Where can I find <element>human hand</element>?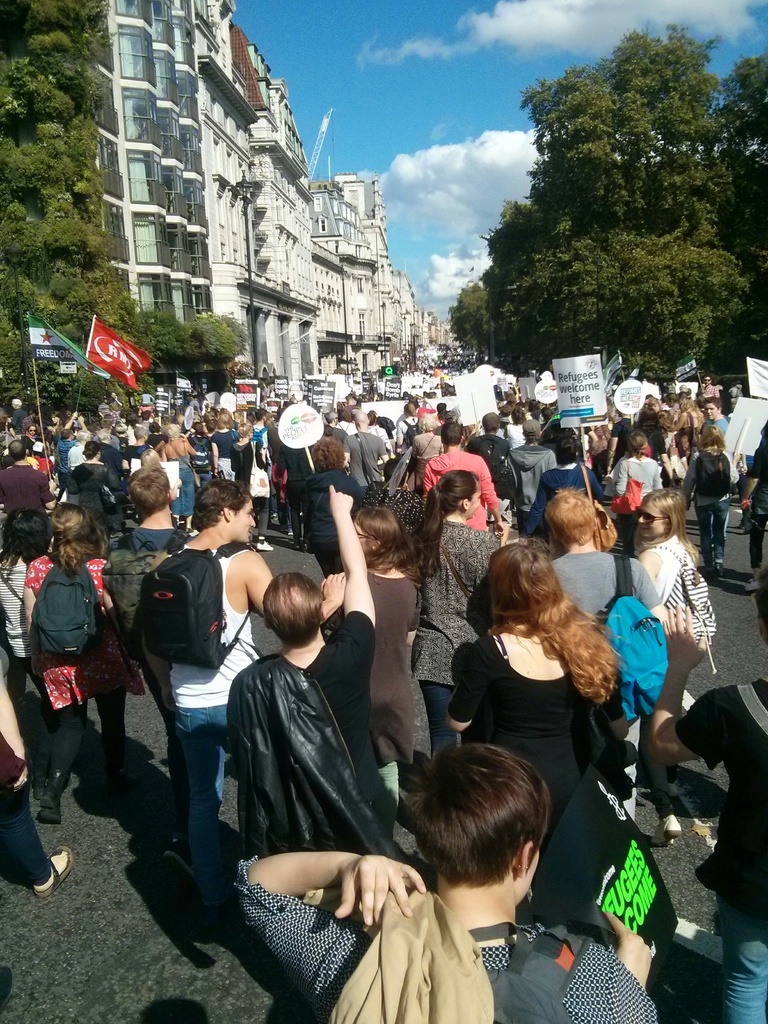
You can find it at region(30, 654, 43, 680).
